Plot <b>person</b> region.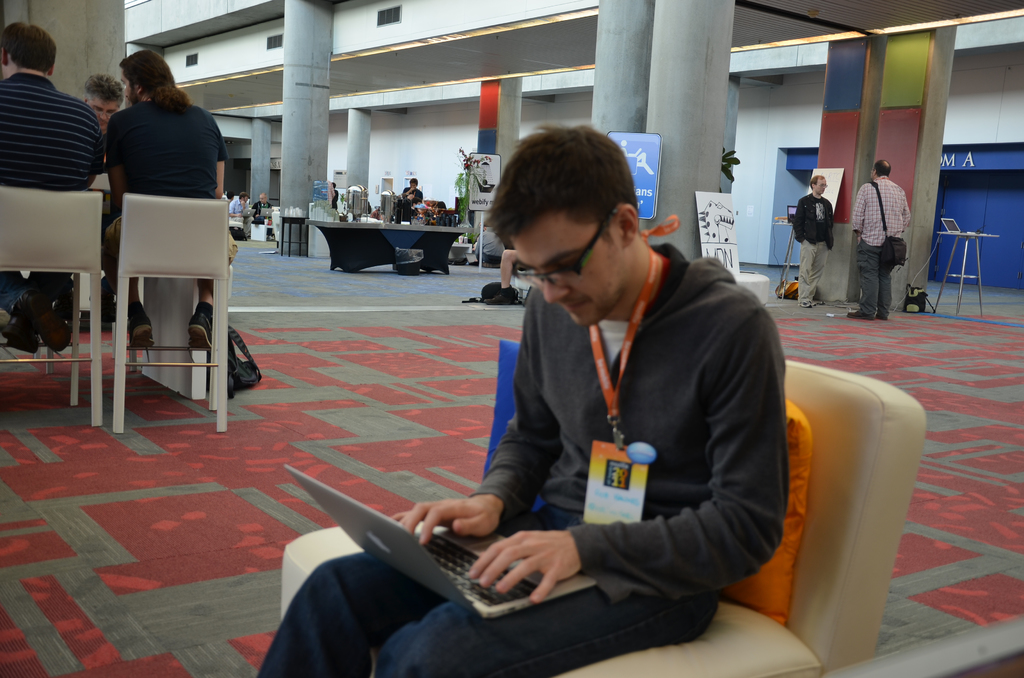
Plotted at Rect(229, 192, 248, 216).
